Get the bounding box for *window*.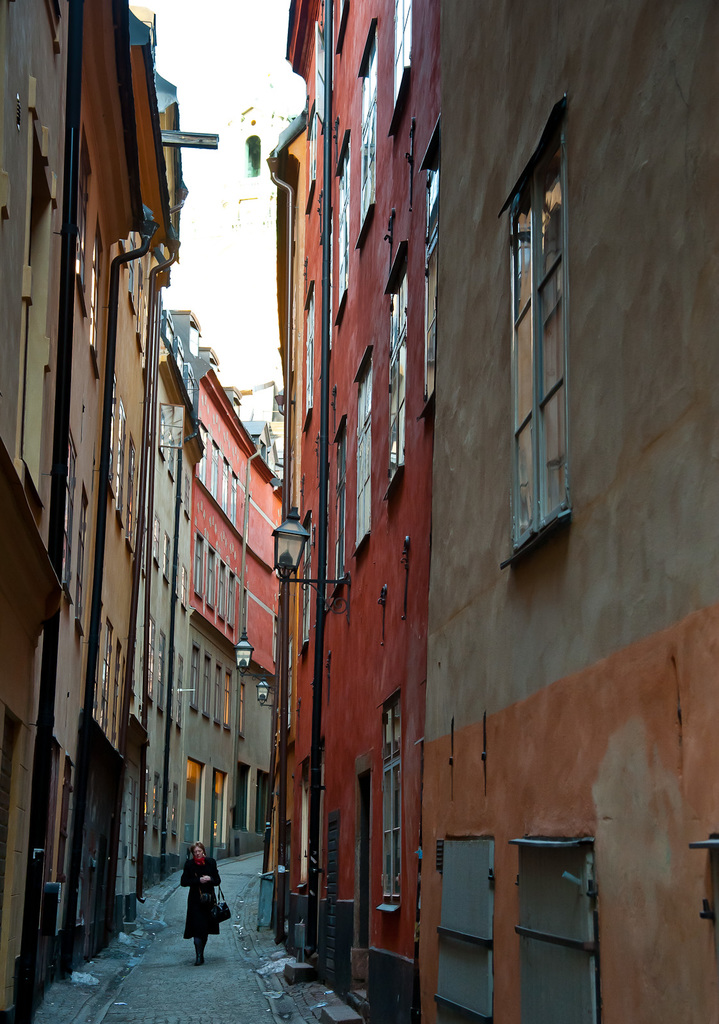
box=[60, 442, 79, 588].
